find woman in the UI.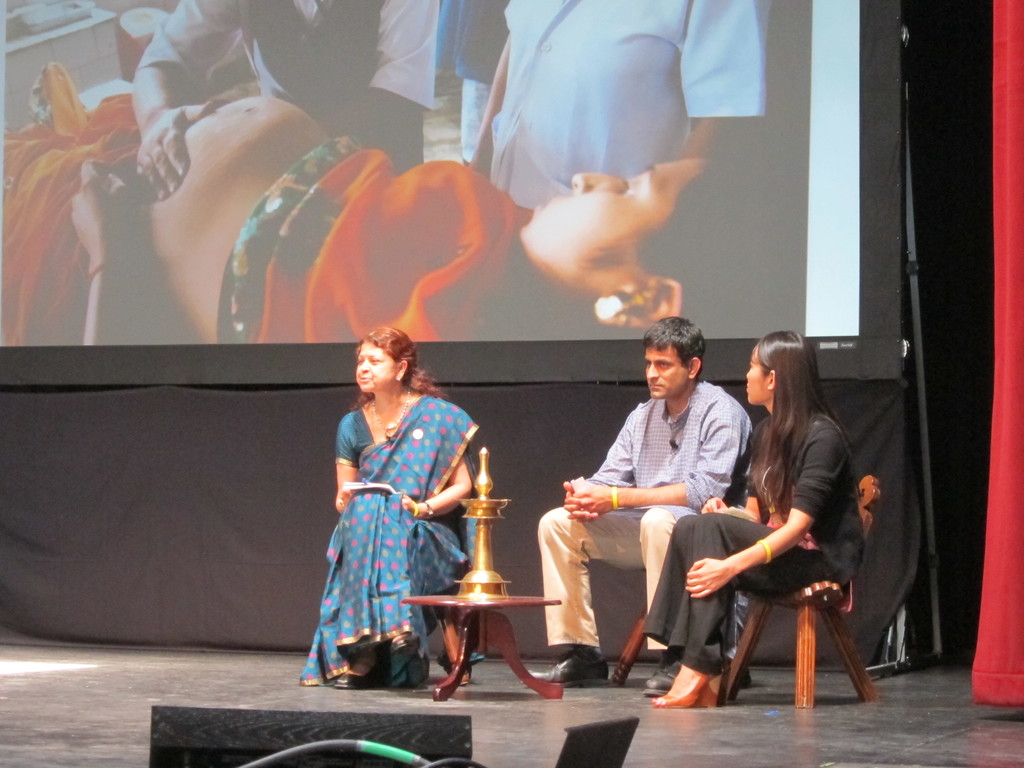
UI element at BBox(639, 329, 867, 712).
